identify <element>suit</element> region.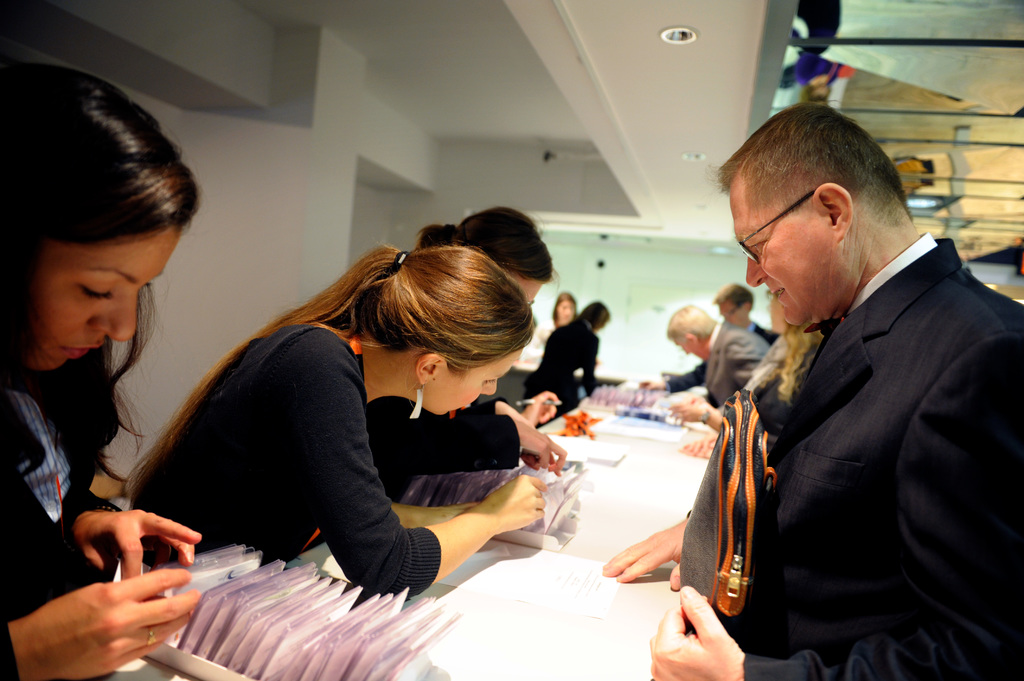
Region: 670, 318, 779, 390.
